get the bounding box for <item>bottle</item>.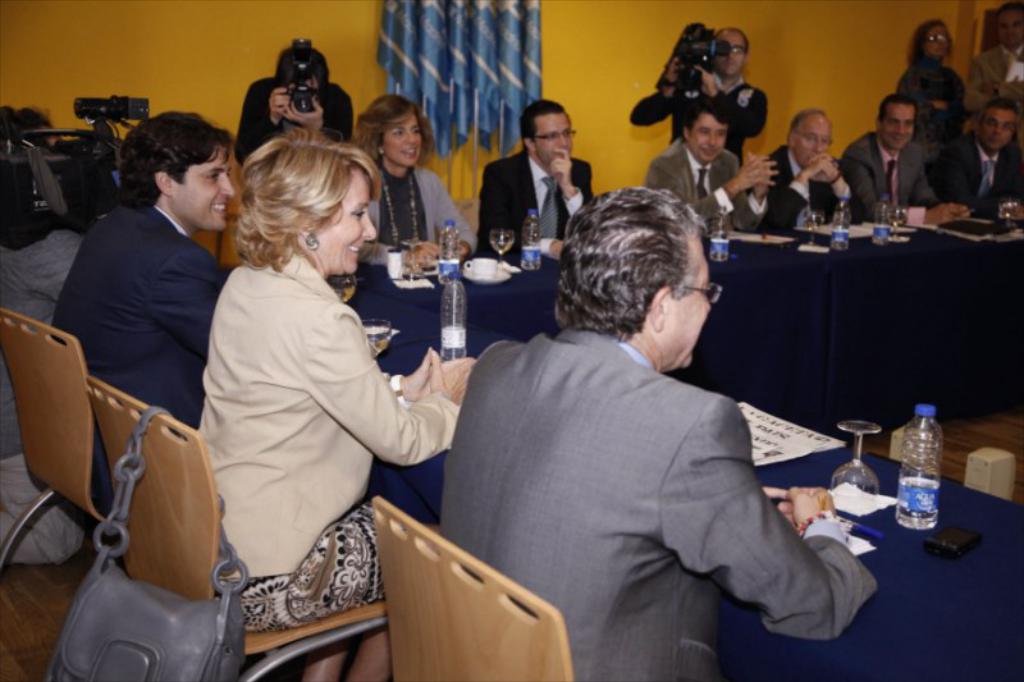
box=[828, 194, 852, 252].
